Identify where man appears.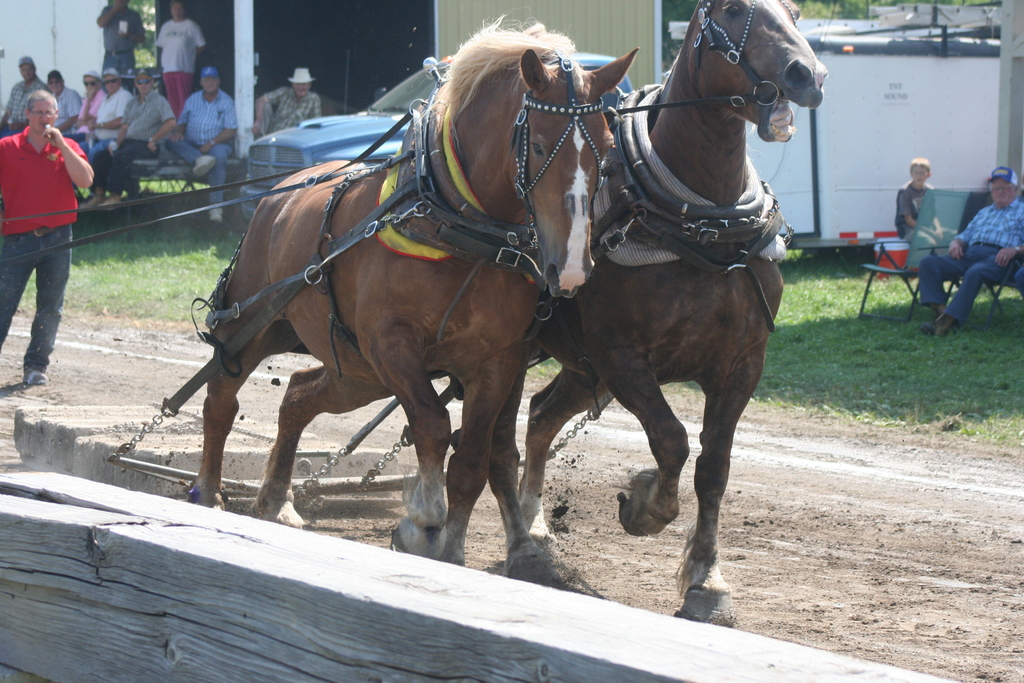
Appears at 5, 88, 83, 384.
